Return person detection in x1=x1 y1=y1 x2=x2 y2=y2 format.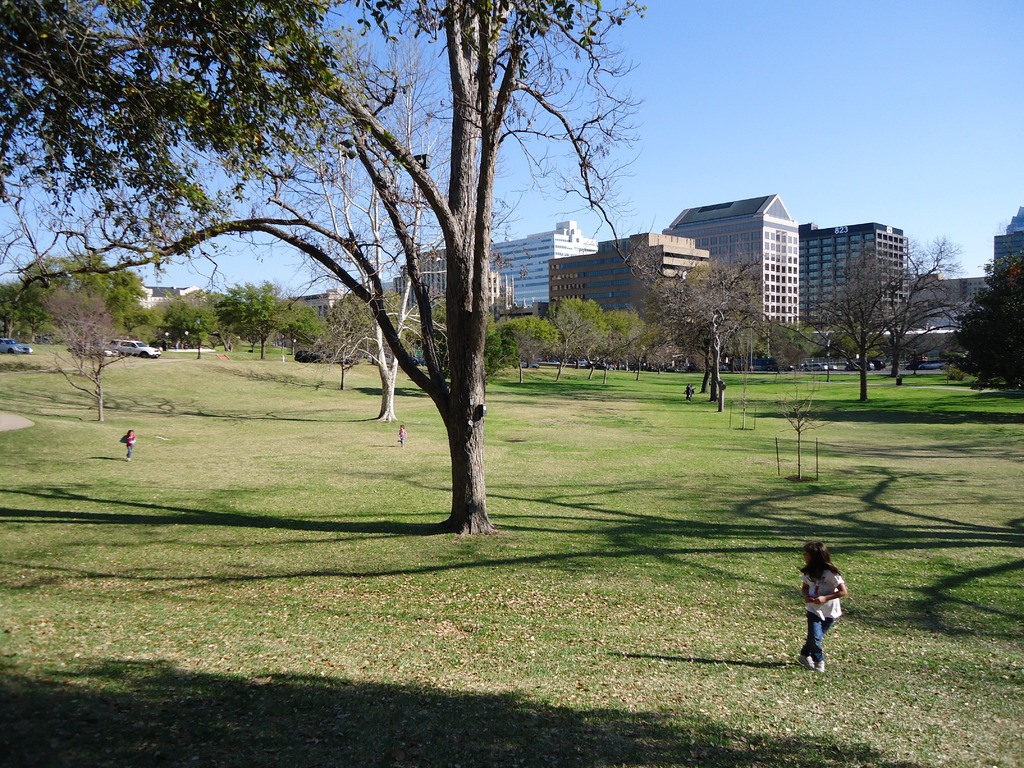
x1=125 y1=429 x2=134 y2=463.
